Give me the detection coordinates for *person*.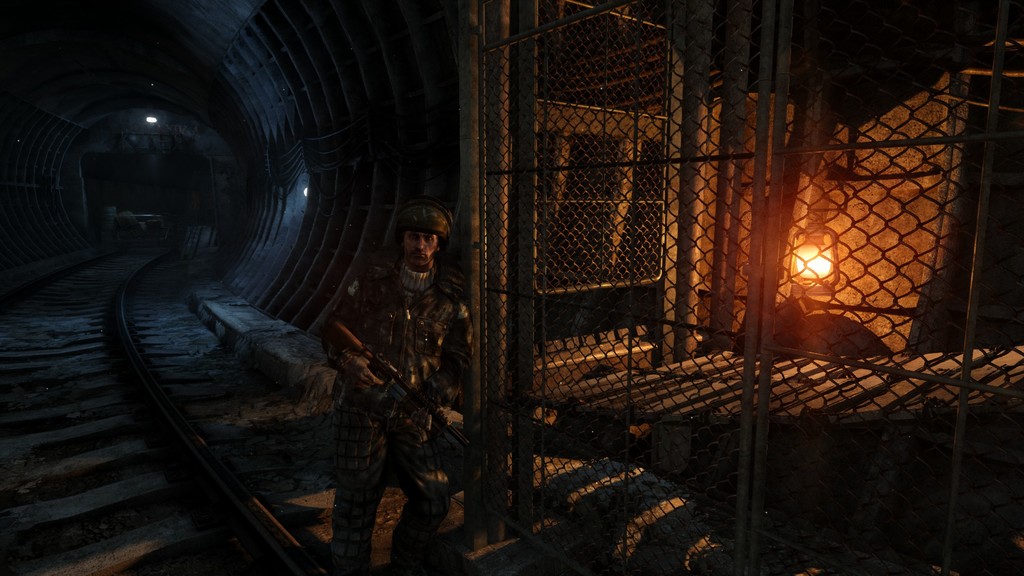
left=329, top=193, right=461, bottom=575.
